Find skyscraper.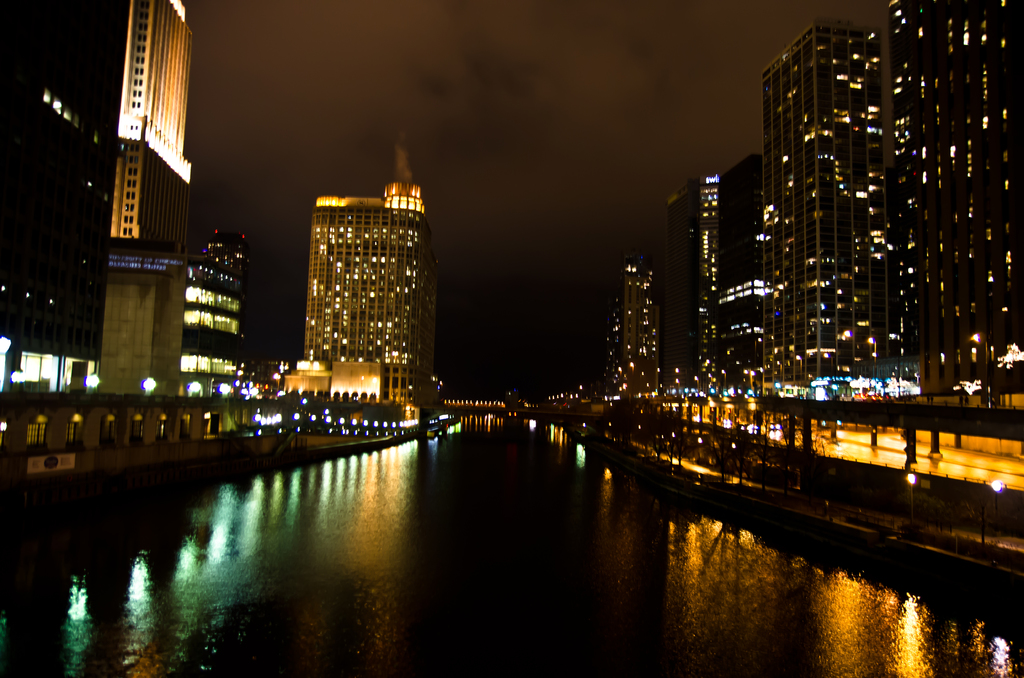
region(664, 175, 722, 393).
